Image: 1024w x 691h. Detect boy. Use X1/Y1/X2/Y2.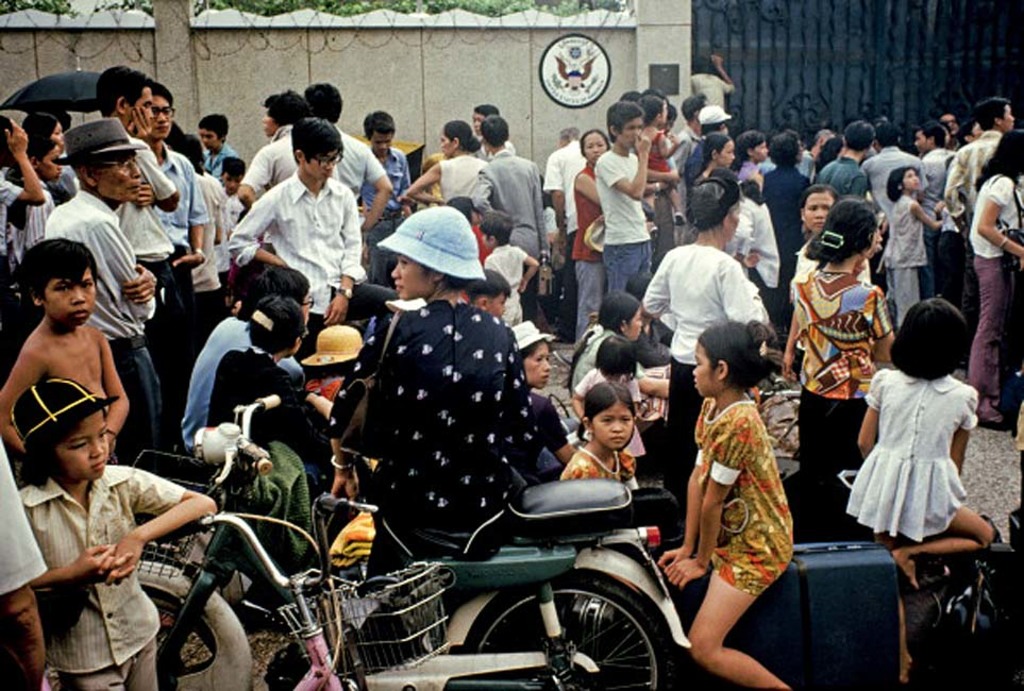
0/231/140/465.
